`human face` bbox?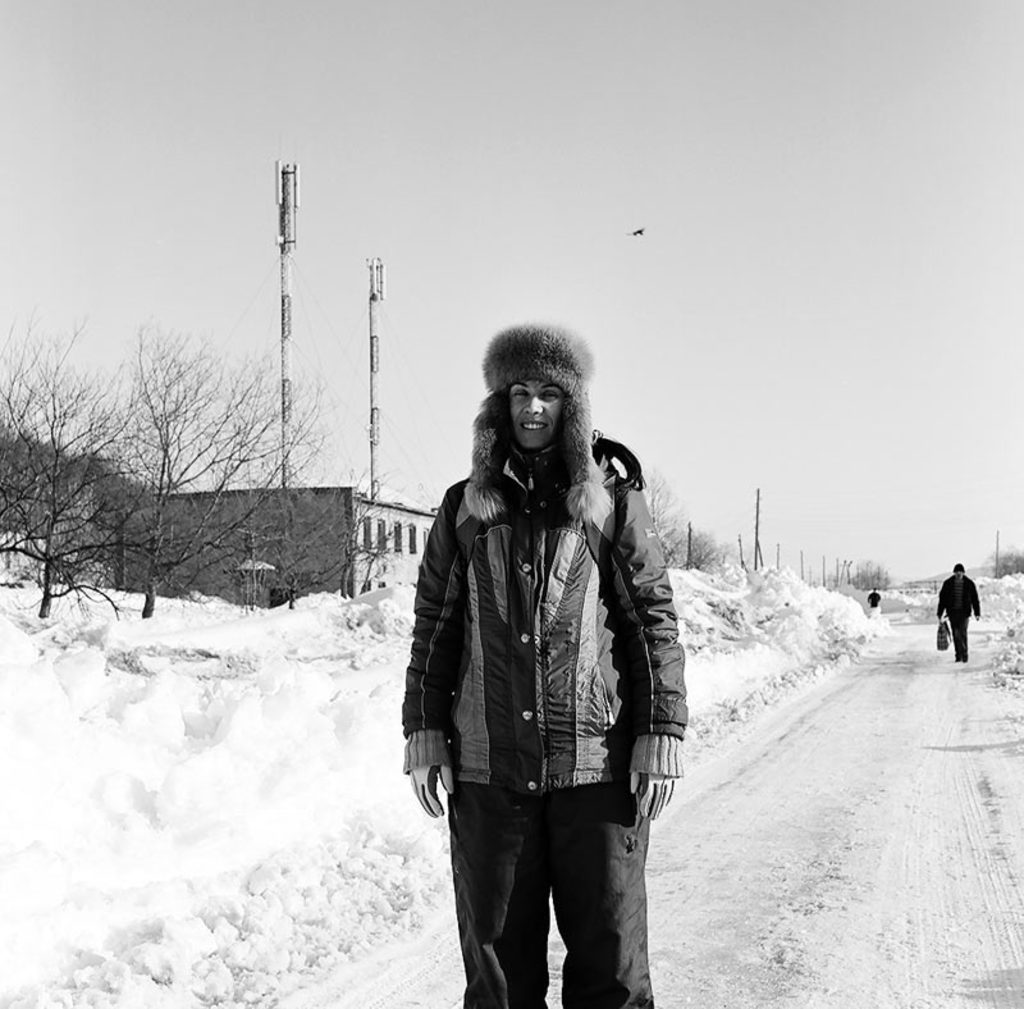
select_region(507, 382, 562, 448)
